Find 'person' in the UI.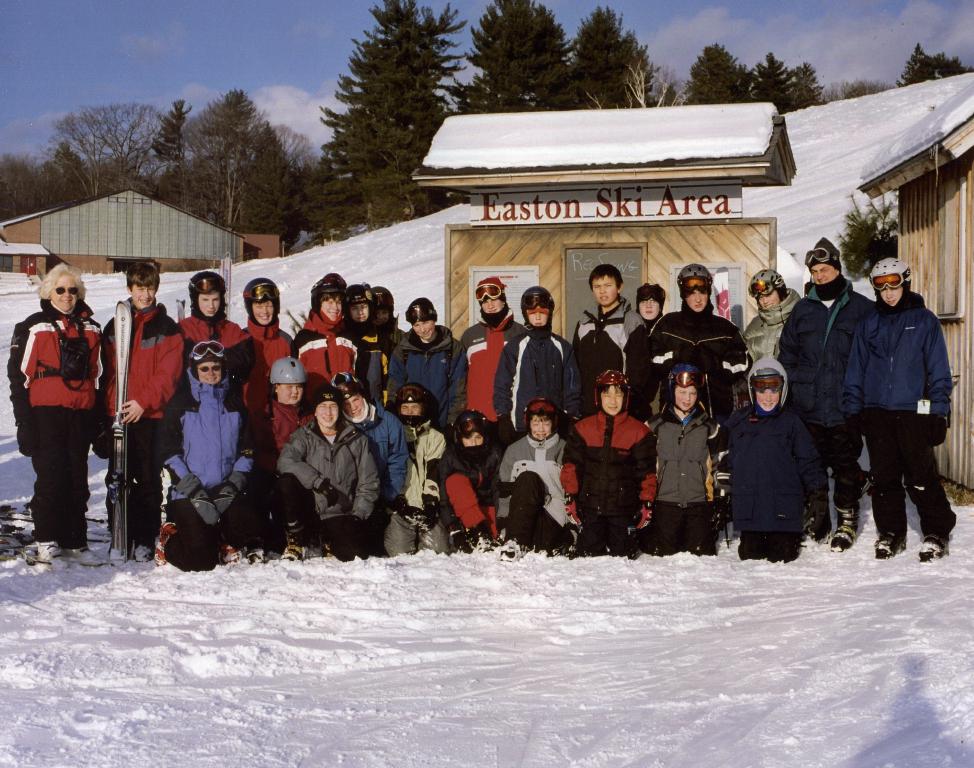
UI element at (x1=655, y1=365, x2=727, y2=557).
